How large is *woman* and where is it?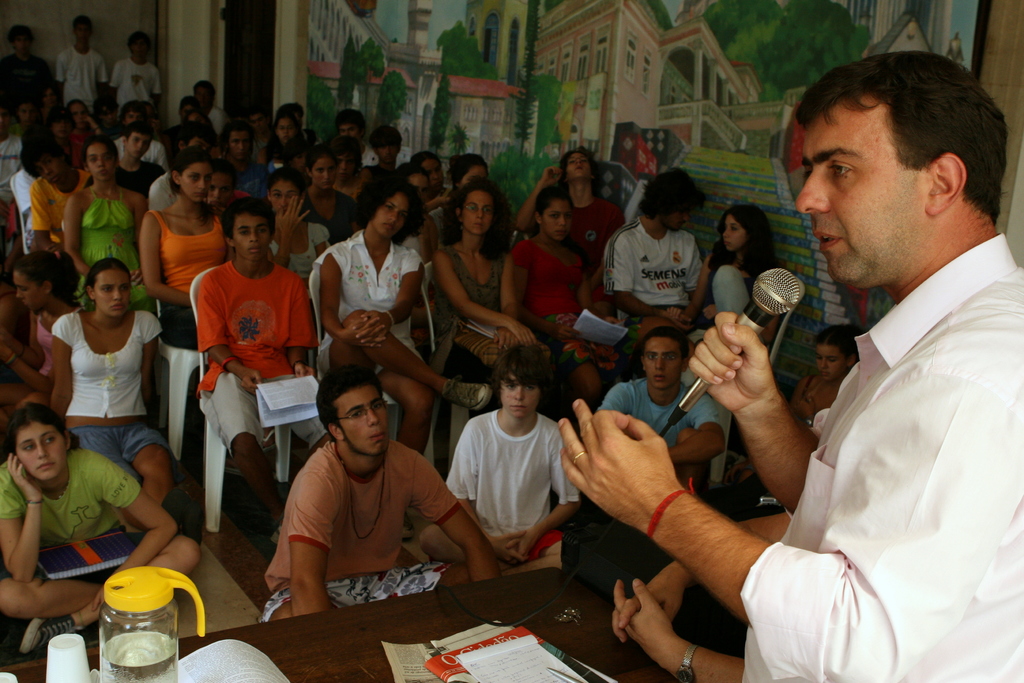
Bounding box: {"x1": 682, "y1": 202, "x2": 780, "y2": 346}.
